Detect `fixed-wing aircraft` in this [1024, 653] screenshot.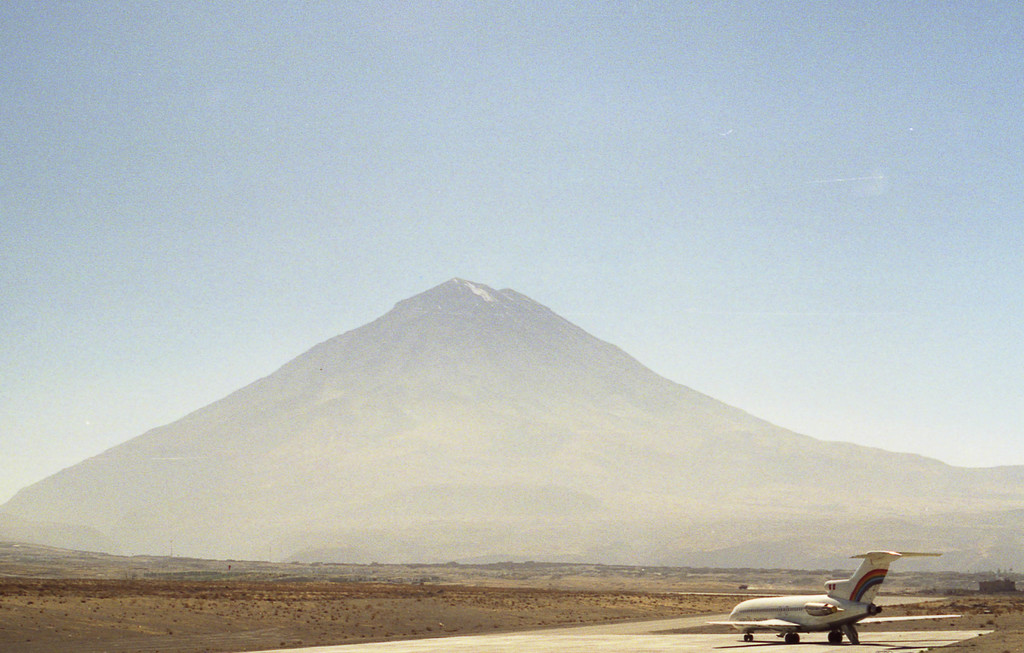
Detection: x1=710, y1=549, x2=945, y2=645.
